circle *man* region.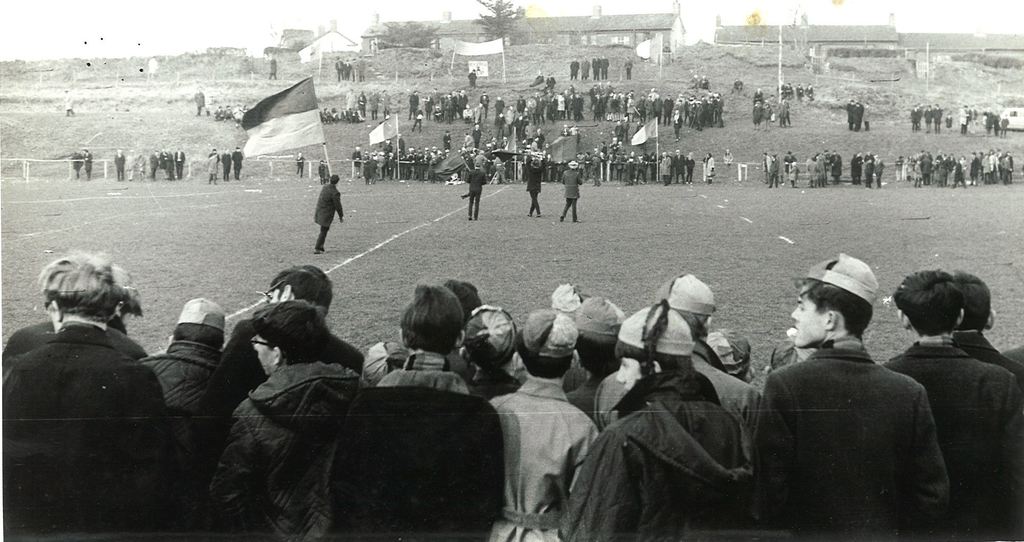
Region: <bbox>297, 147, 302, 174</bbox>.
